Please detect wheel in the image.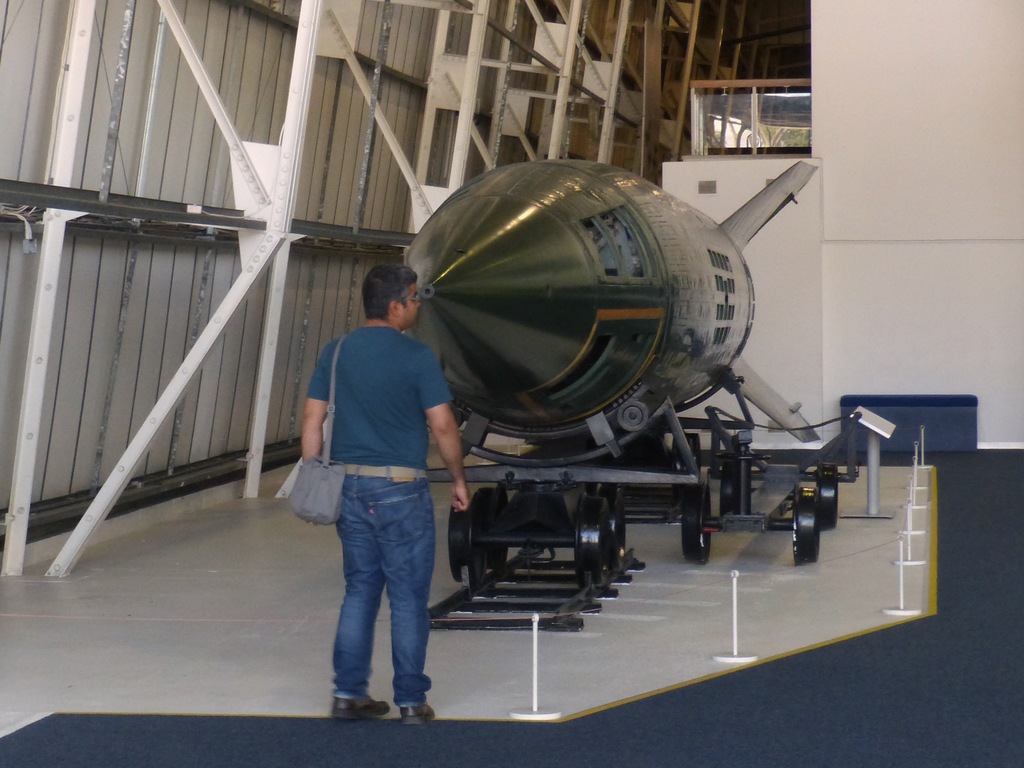
<box>790,476,827,565</box>.
